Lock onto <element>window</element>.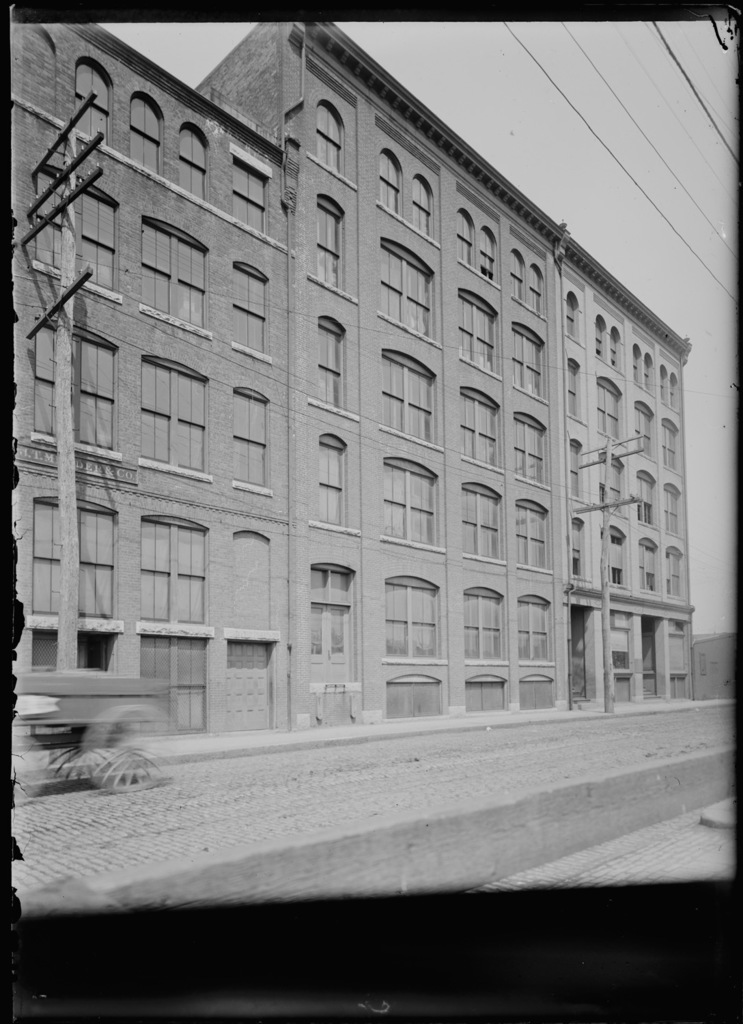
Locked: (x1=178, y1=121, x2=208, y2=199).
